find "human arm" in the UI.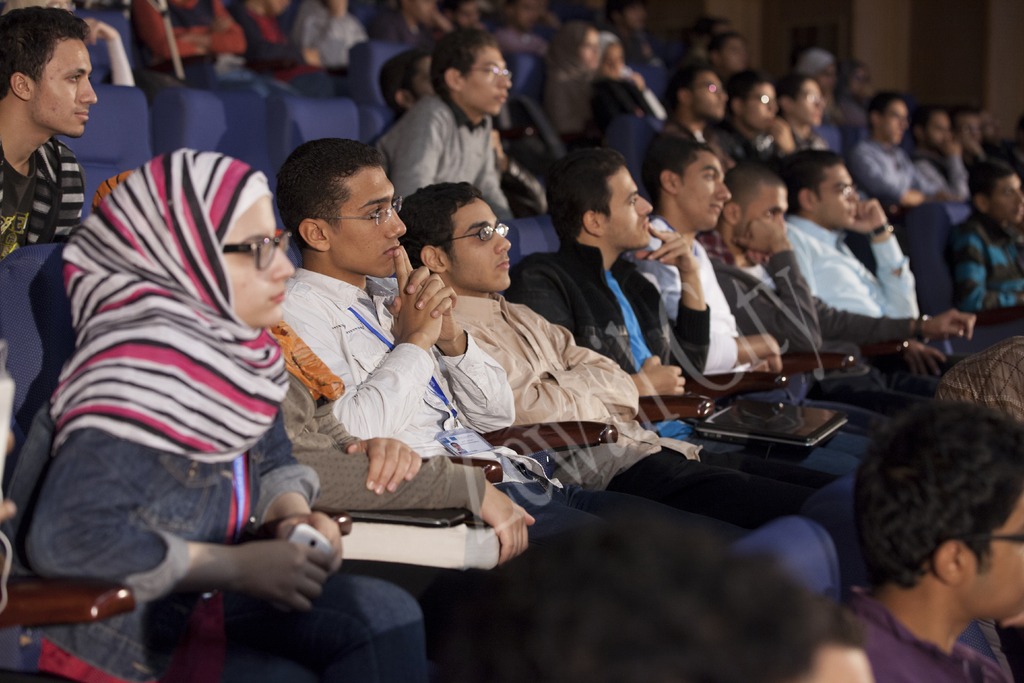
UI element at rect(490, 254, 688, 399).
